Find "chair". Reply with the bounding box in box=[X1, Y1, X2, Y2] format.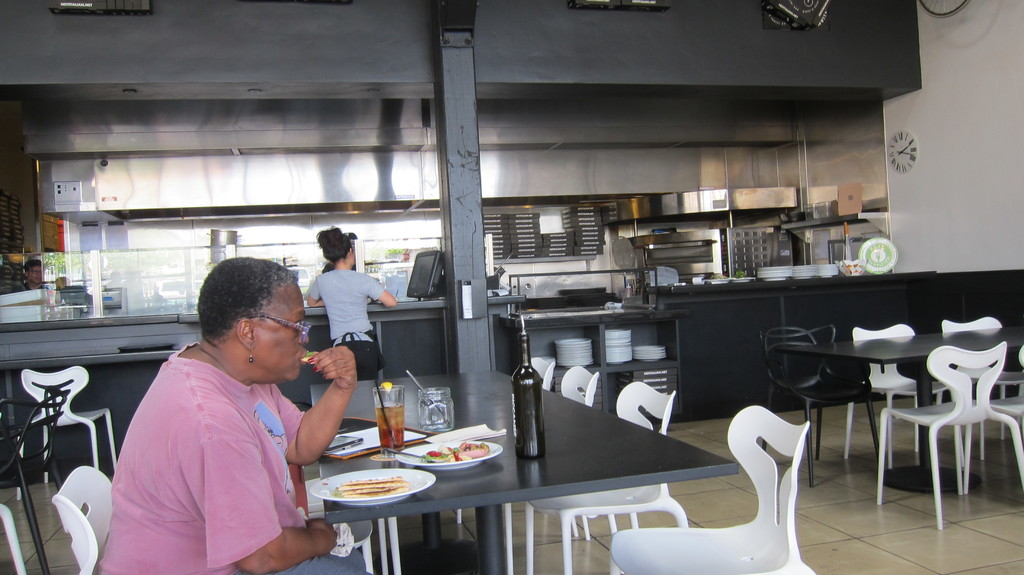
box=[334, 518, 378, 574].
